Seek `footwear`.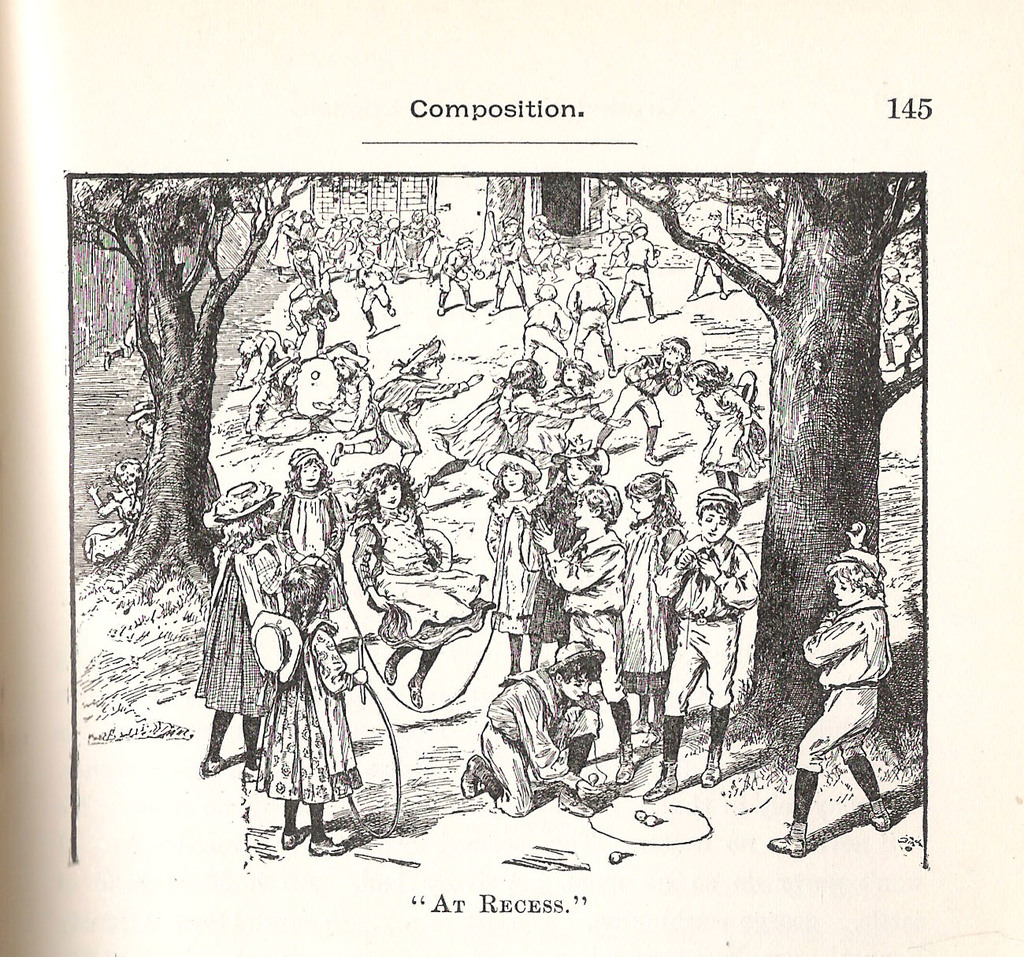
left=614, top=739, right=634, bottom=784.
